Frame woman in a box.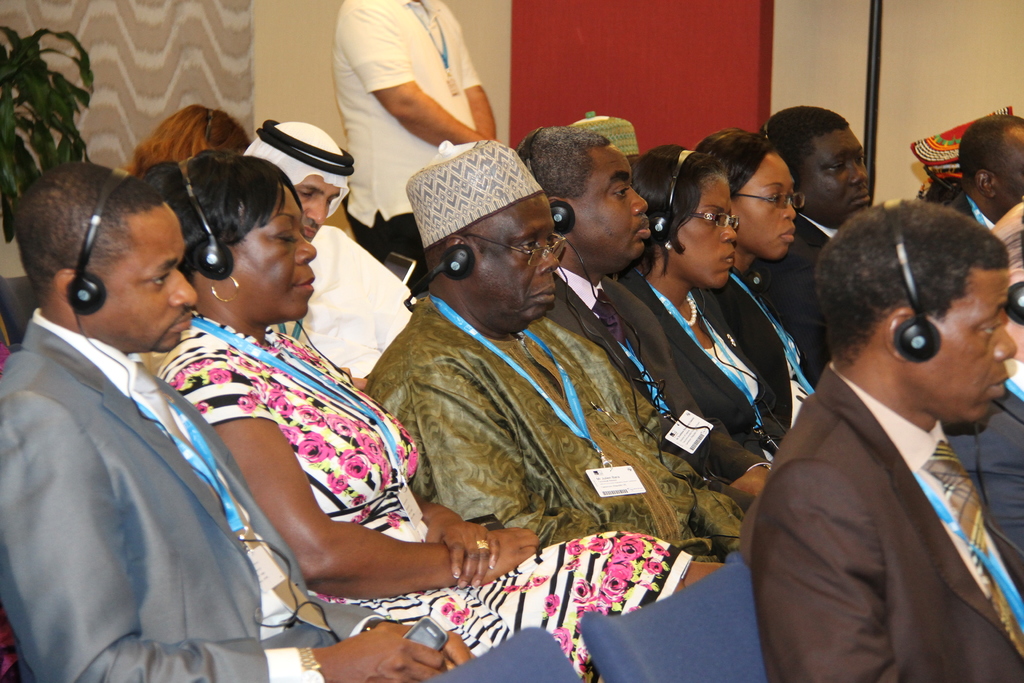
locate(698, 131, 835, 420).
